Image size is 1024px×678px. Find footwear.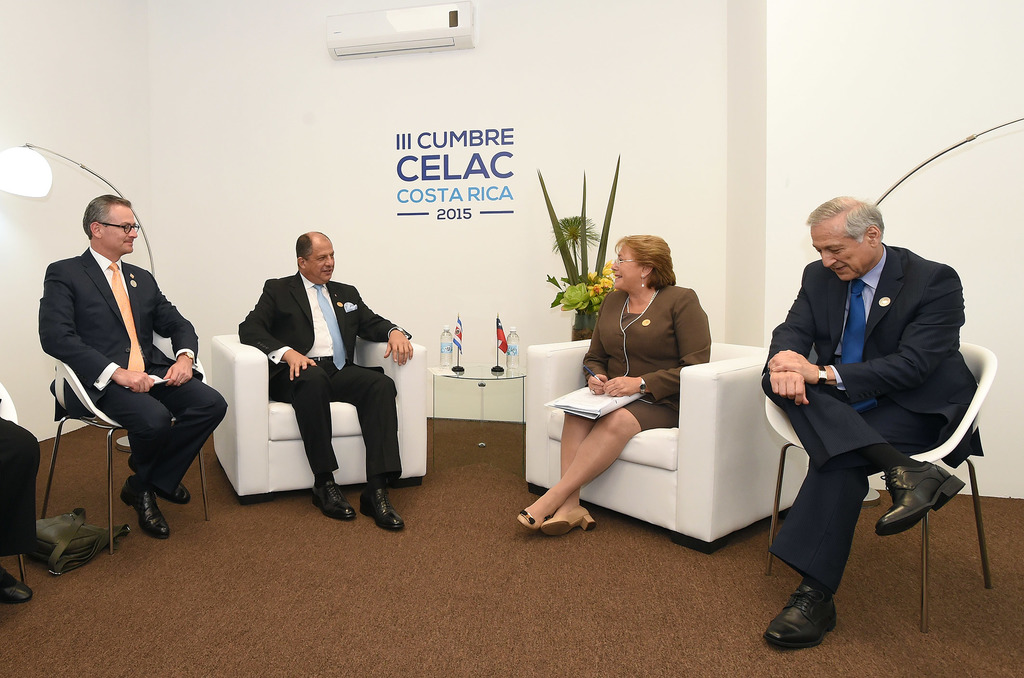
BBox(310, 472, 358, 521).
